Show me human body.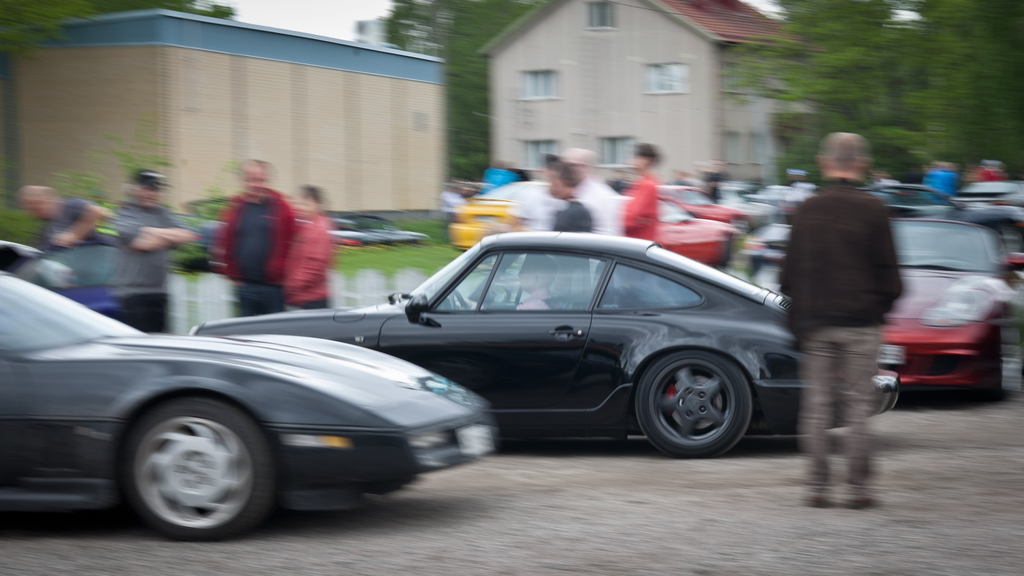
human body is here: x1=206, y1=192, x2=298, y2=314.
